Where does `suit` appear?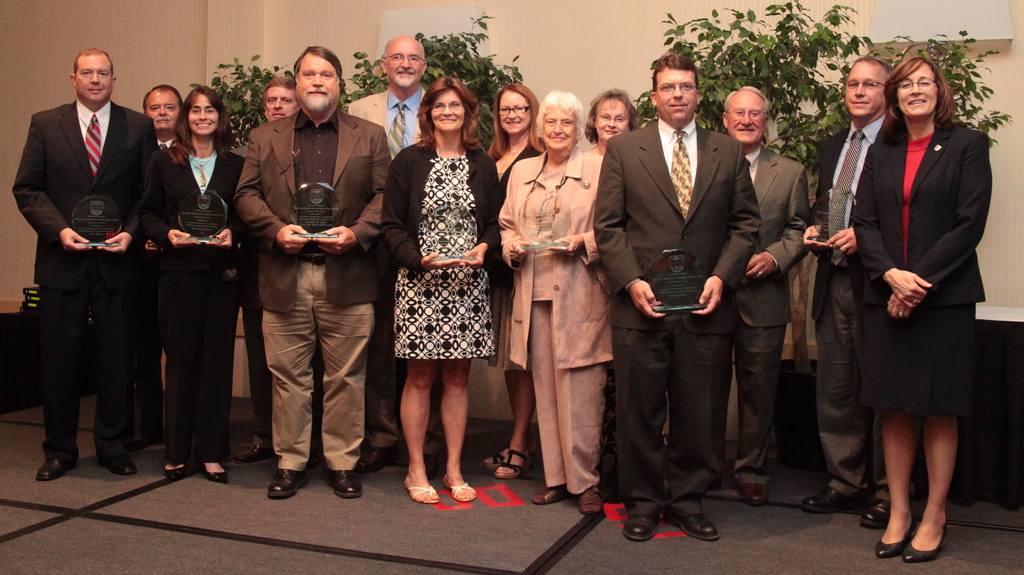
Appears at bbox(741, 146, 814, 486).
